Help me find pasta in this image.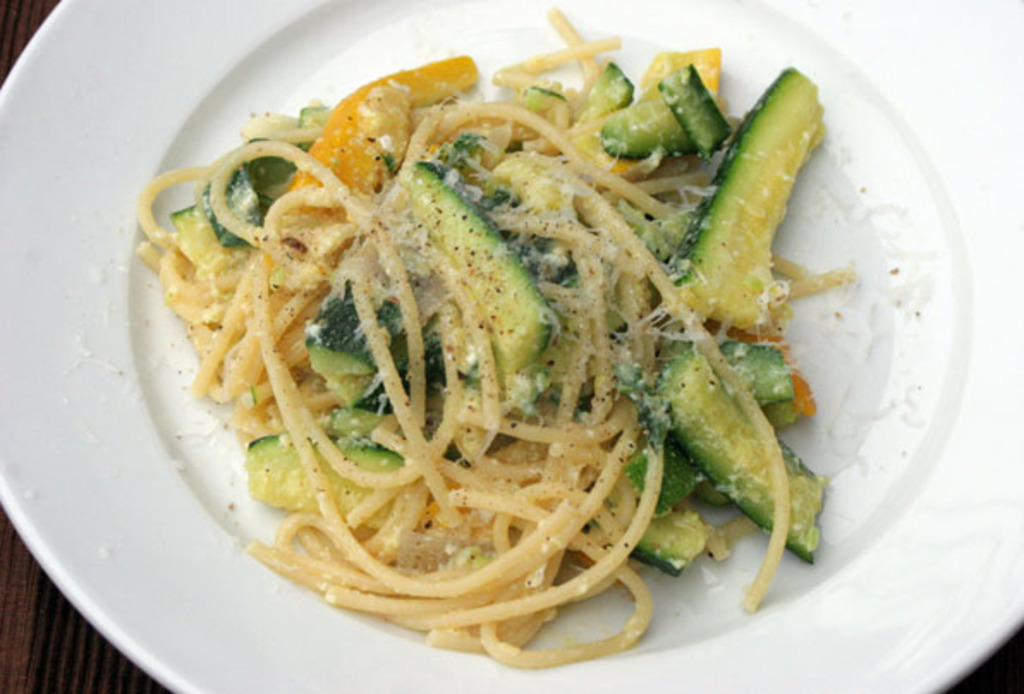
Found it: 137:7:852:658.
